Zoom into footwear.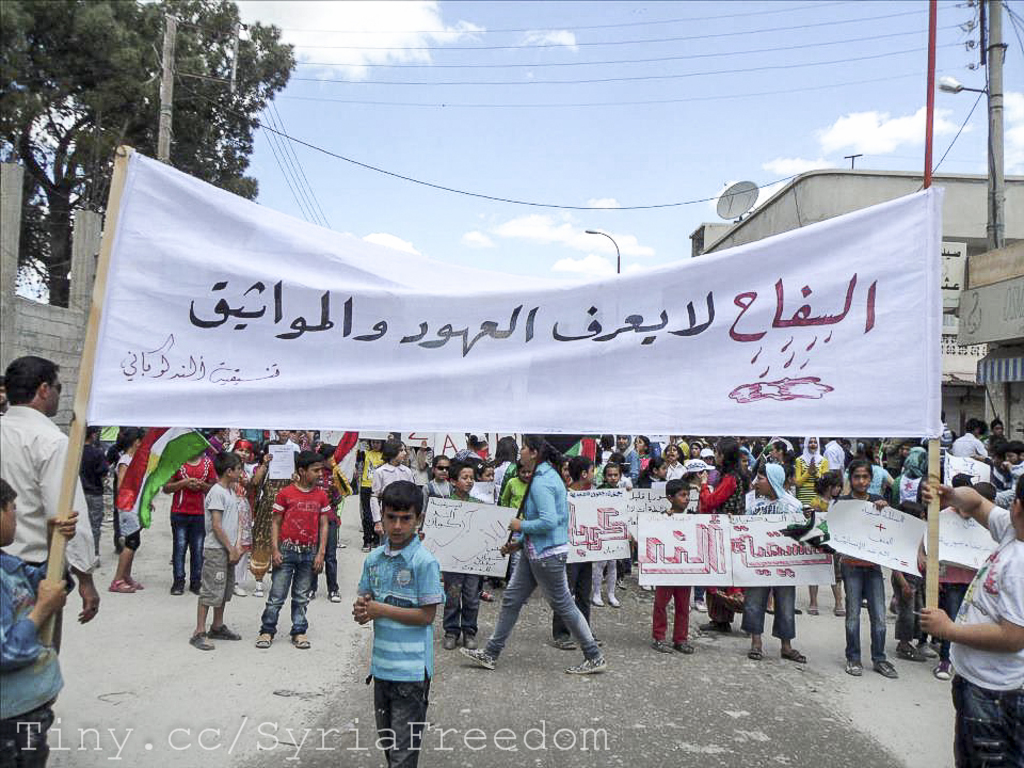
Zoom target: <box>249,627,274,649</box>.
